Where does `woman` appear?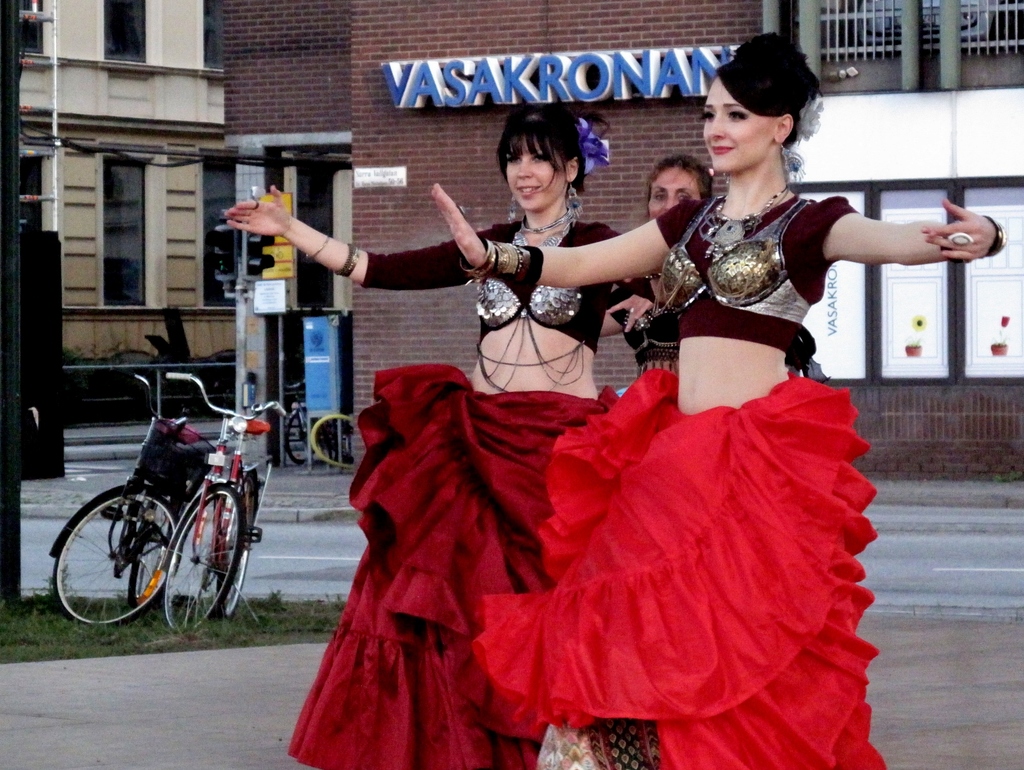
Appears at x1=595 y1=150 x2=726 y2=397.
